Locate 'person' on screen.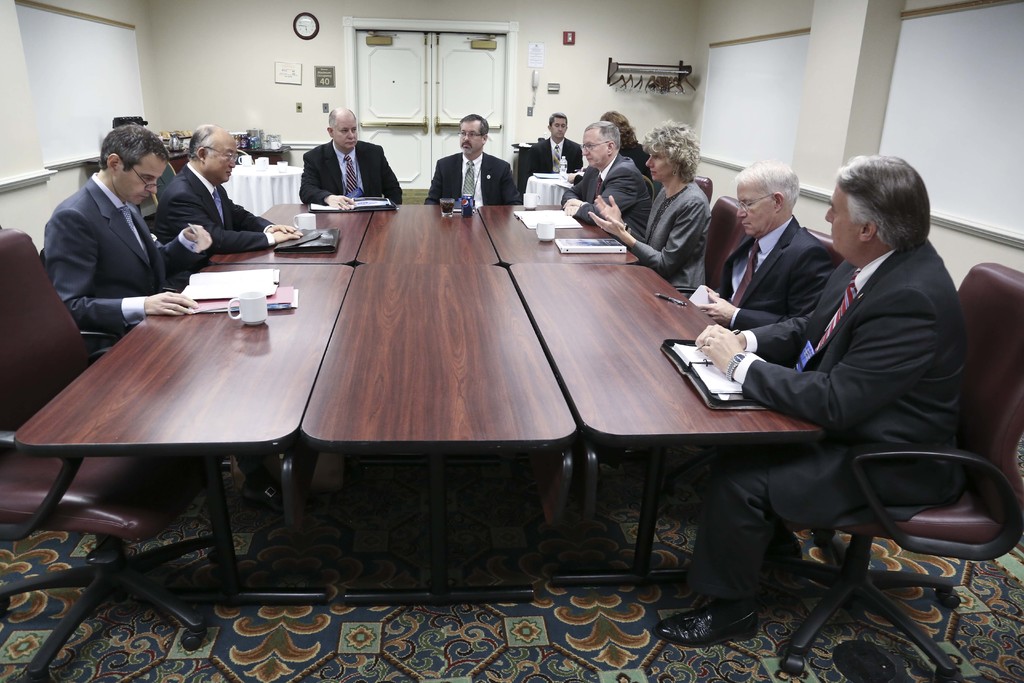
On screen at (left=700, top=158, right=831, bottom=330).
